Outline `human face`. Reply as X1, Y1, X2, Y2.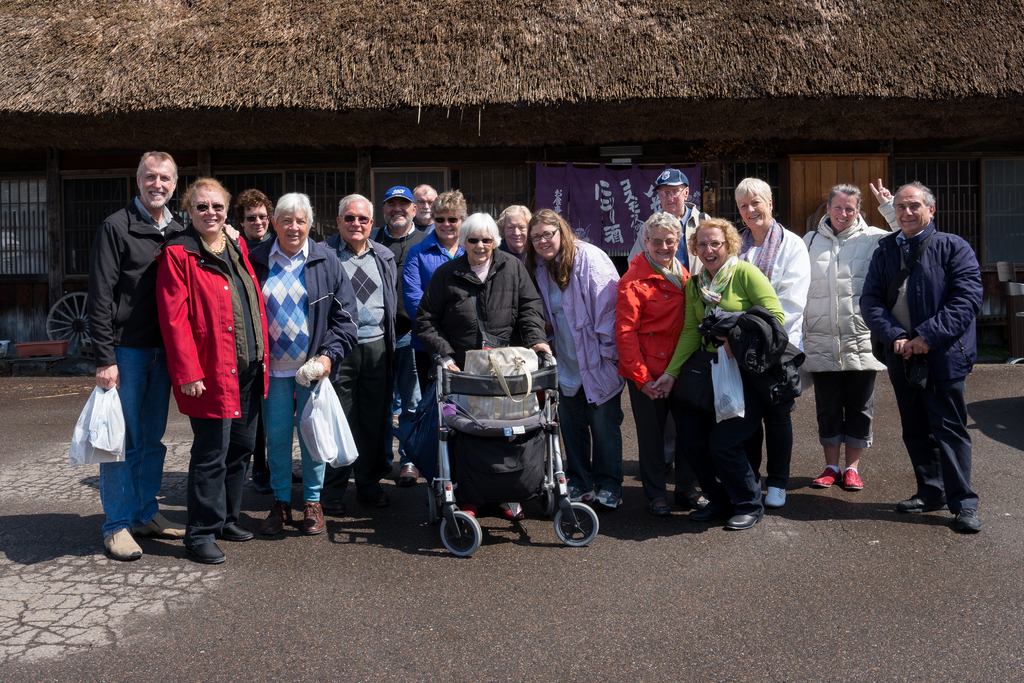
247, 204, 268, 236.
